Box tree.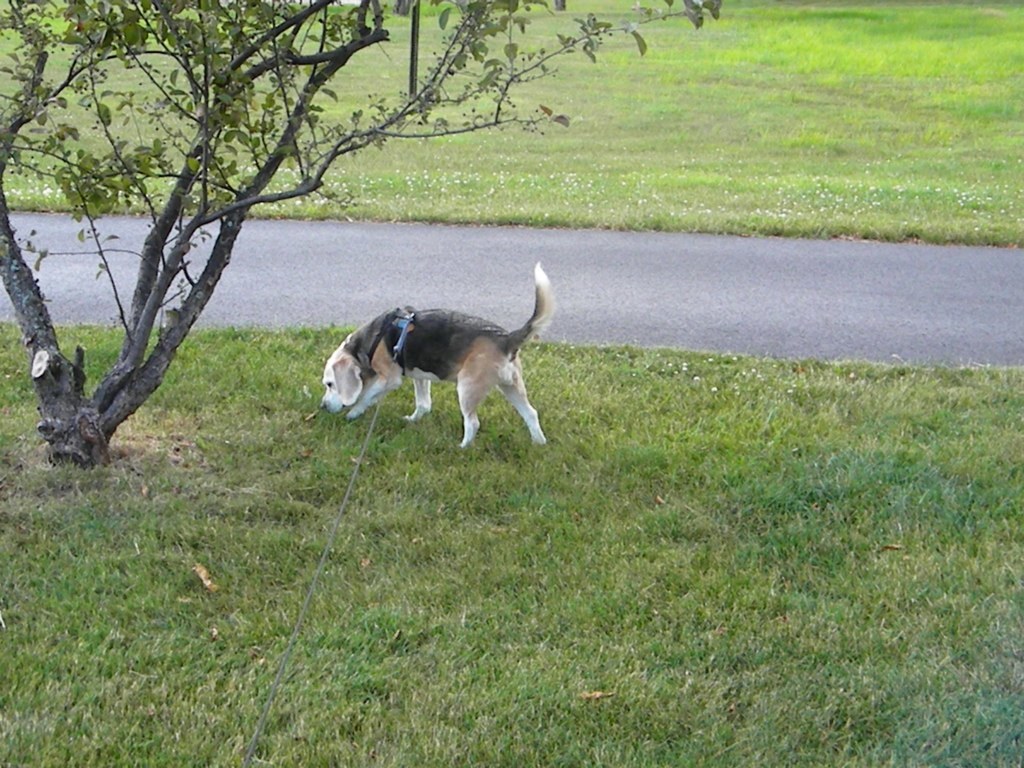
(x1=0, y1=0, x2=718, y2=460).
